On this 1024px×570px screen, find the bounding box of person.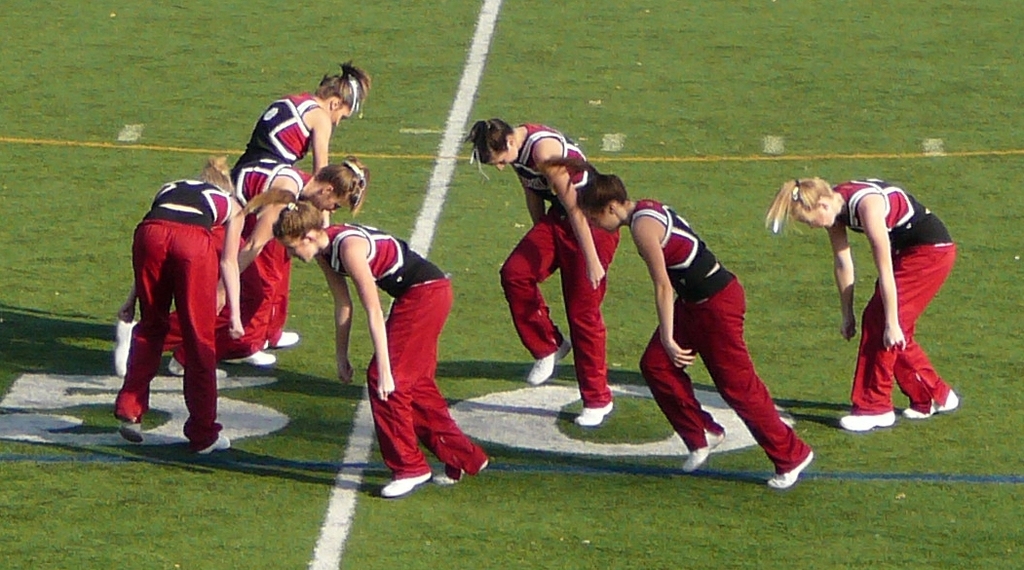
Bounding box: 272/200/491/495.
